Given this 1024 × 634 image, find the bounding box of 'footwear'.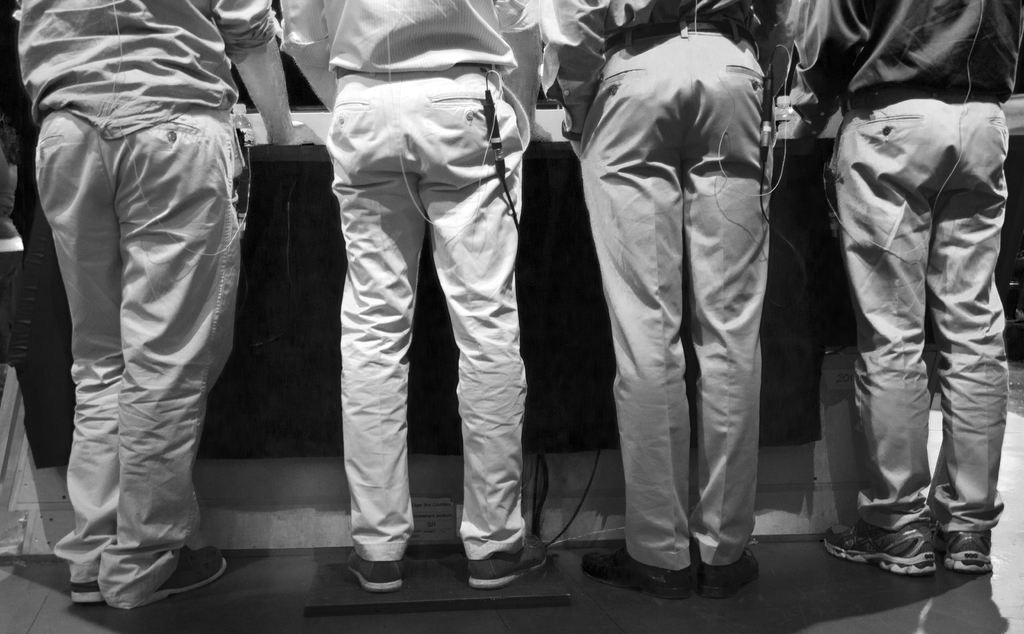
bbox=[939, 528, 991, 567].
